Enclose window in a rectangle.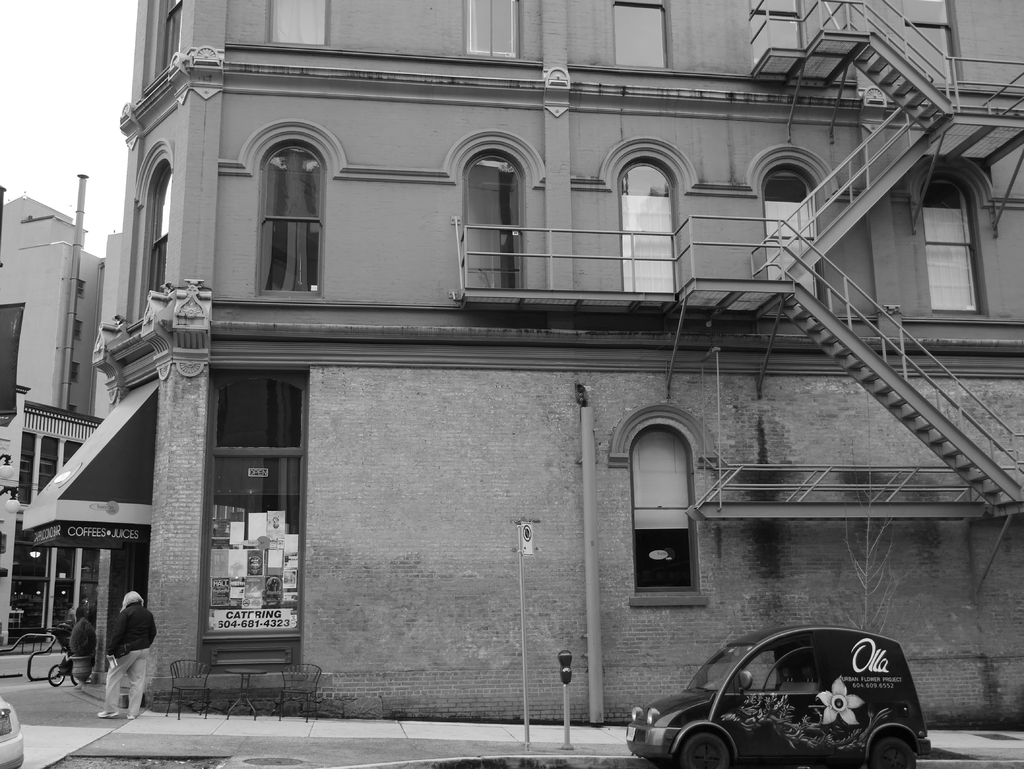
[x1=20, y1=432, x2=41, y2=506].
